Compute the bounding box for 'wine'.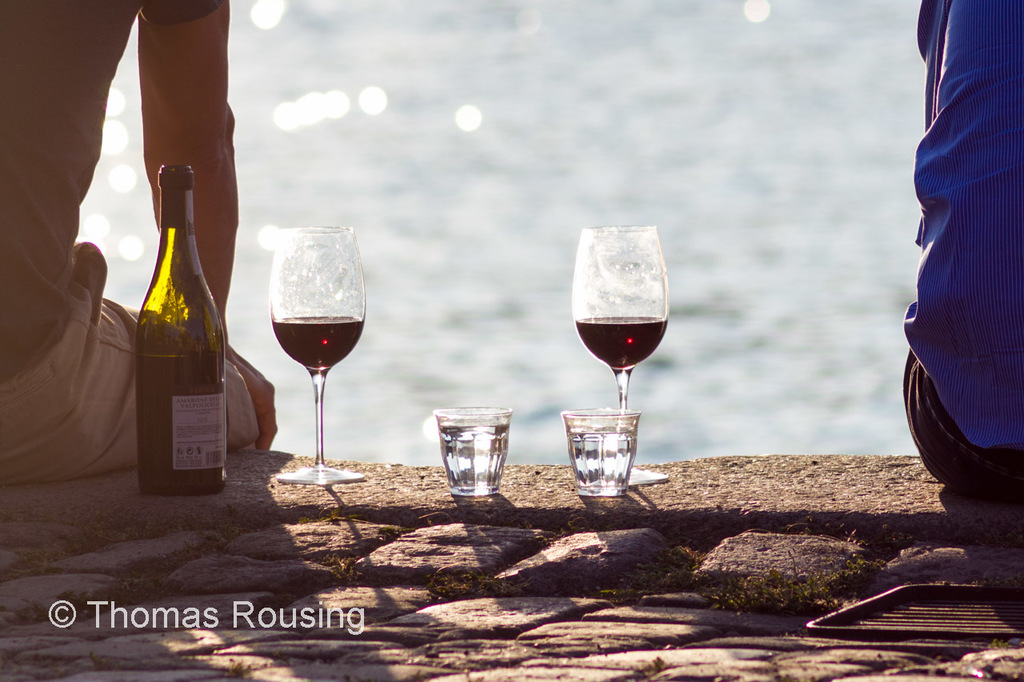
select_region(270, 317, 366, 374).
